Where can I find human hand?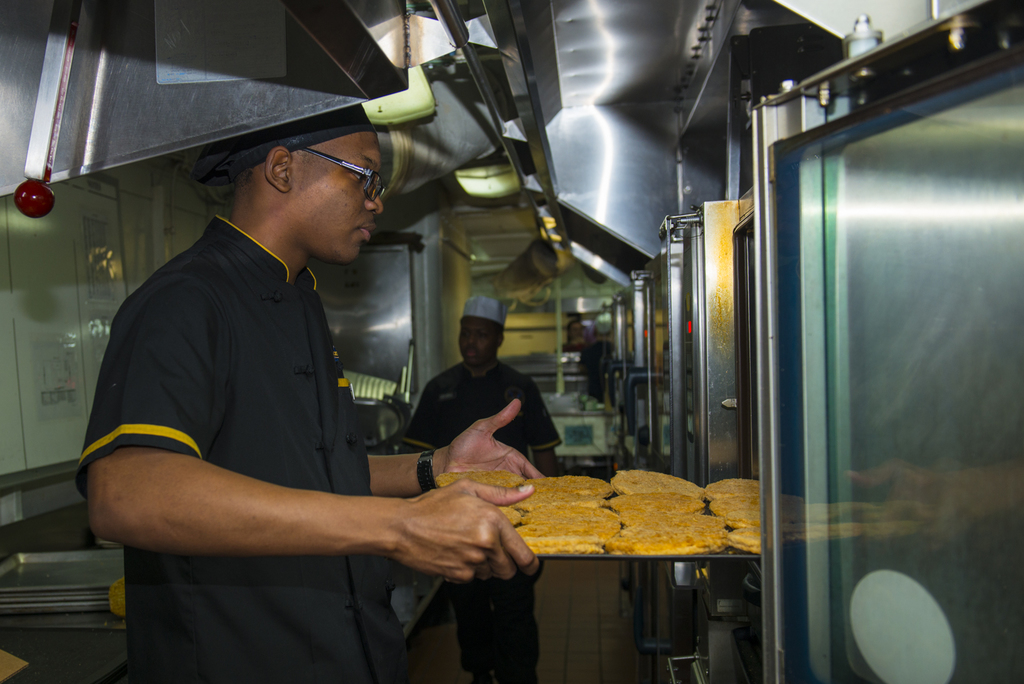
You can find it at region(444, 400, 537, 477).
